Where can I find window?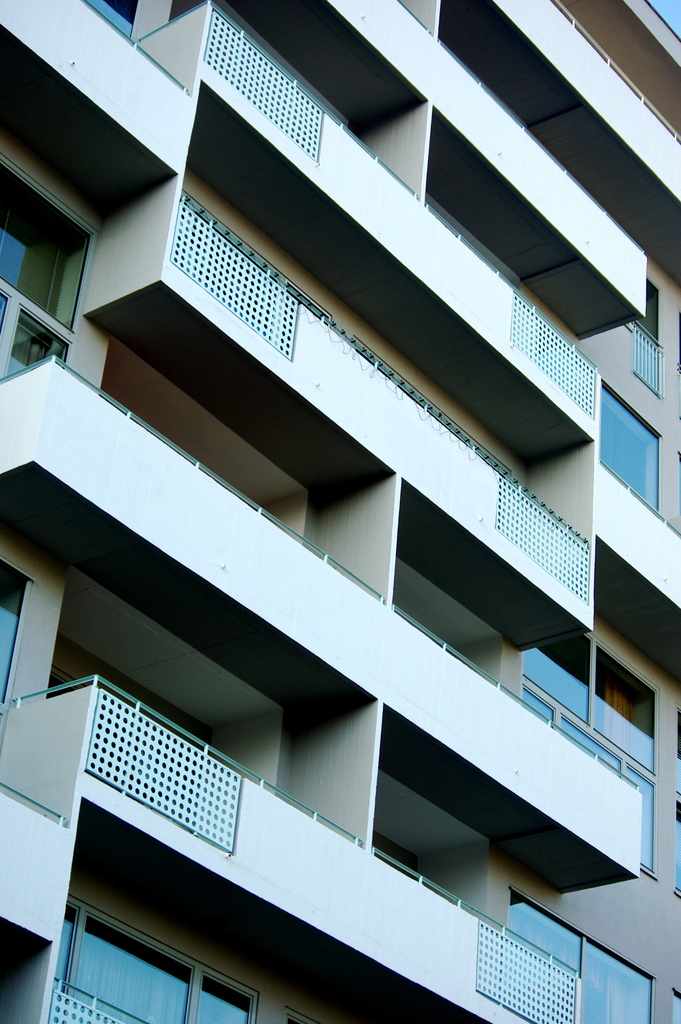
You can find it at box=[673, 709, 680, 905].
